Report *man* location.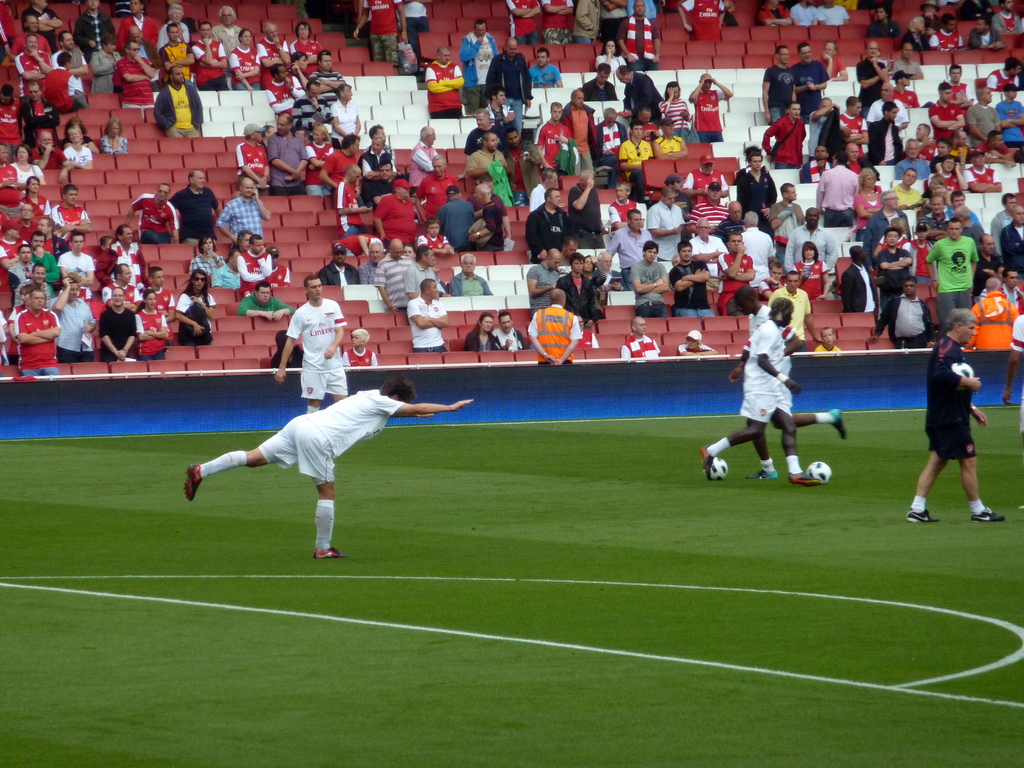
Report: detection(420, 43, 463, 119).
